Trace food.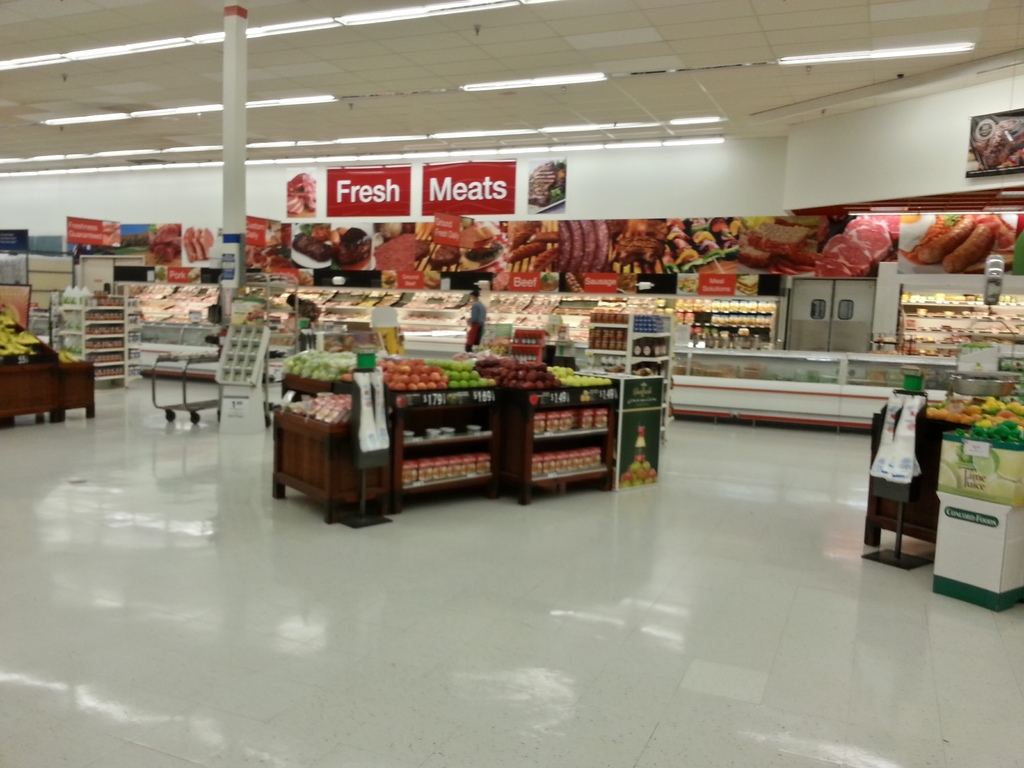
Traced to [x1=744, y1=219, x2=806, y2=257].
